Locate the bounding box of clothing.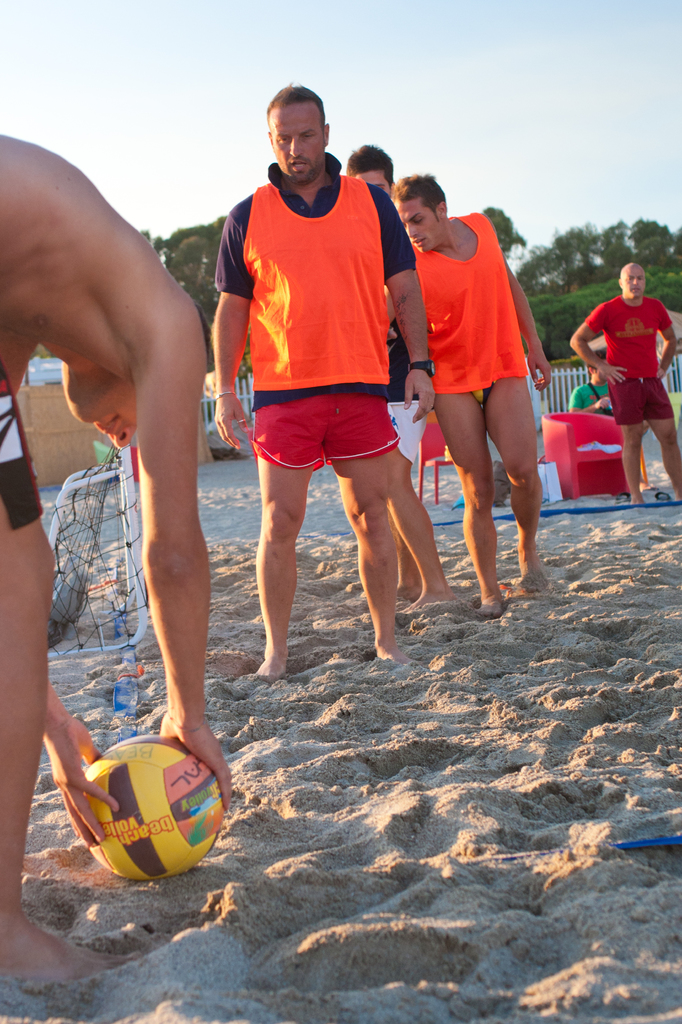
Bounding box: [left=408, top=213, right=530, bottom=399].
